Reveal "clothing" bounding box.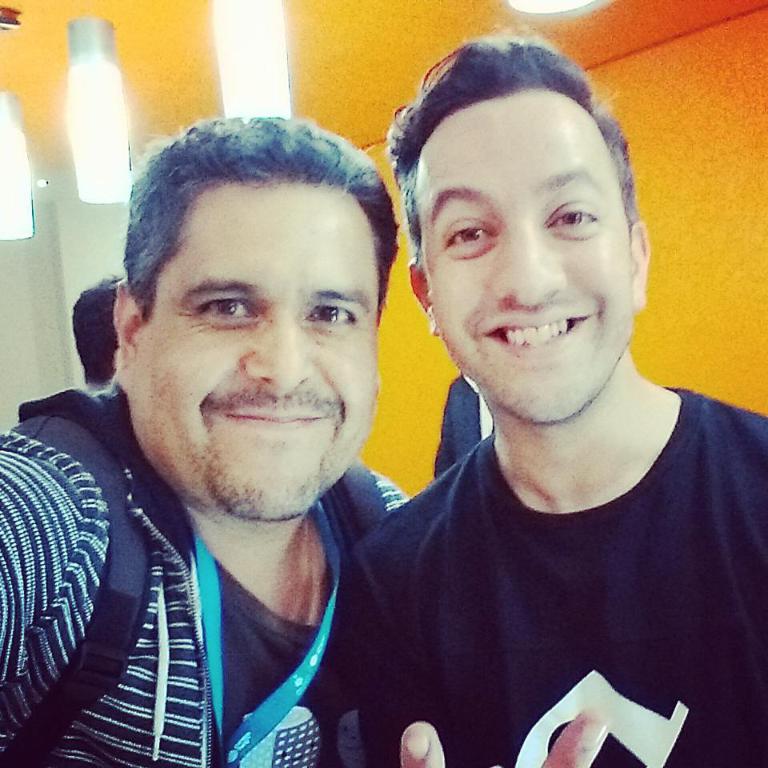
Revealed: bbox=[356, 336, 753, 760].
